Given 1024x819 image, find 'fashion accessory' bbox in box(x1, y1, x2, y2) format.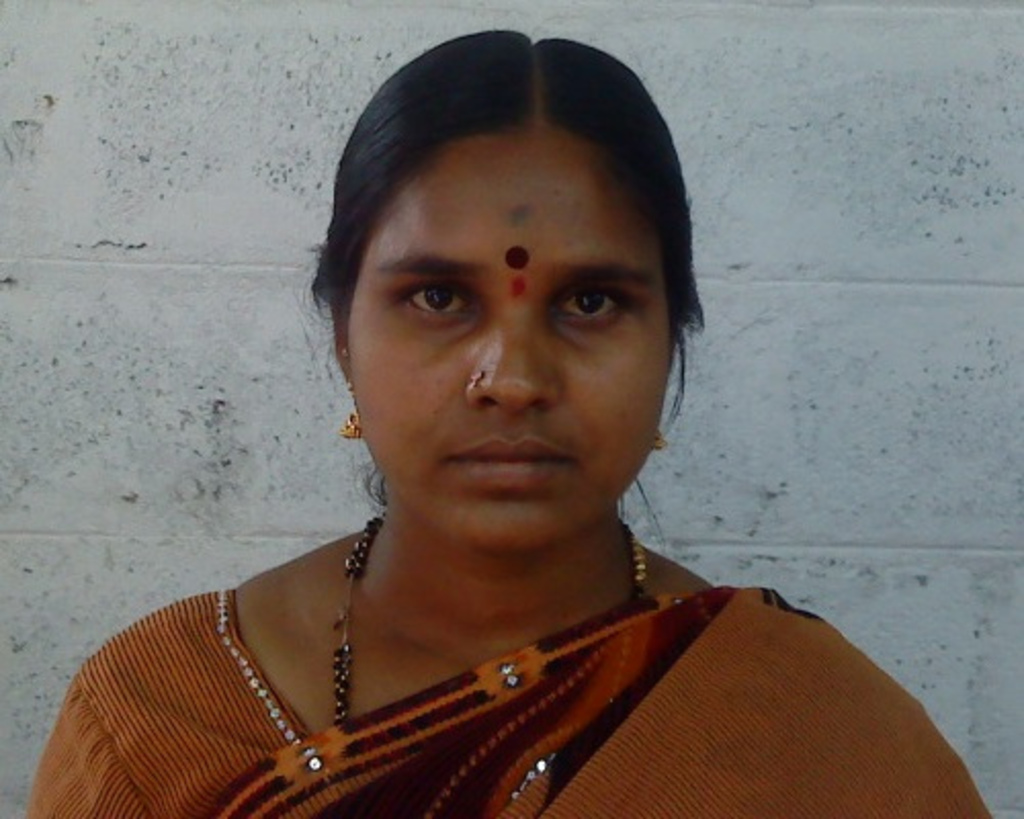
box(653, 424, 668, 459).
